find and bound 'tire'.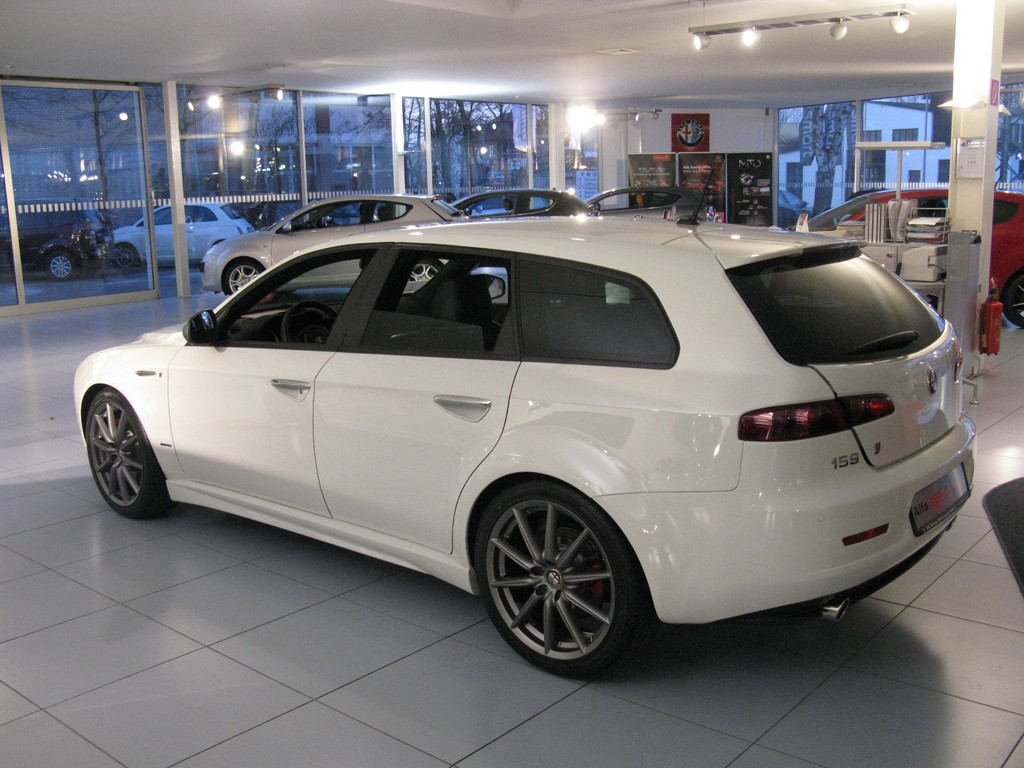
Bound: 113,243,138,268.
